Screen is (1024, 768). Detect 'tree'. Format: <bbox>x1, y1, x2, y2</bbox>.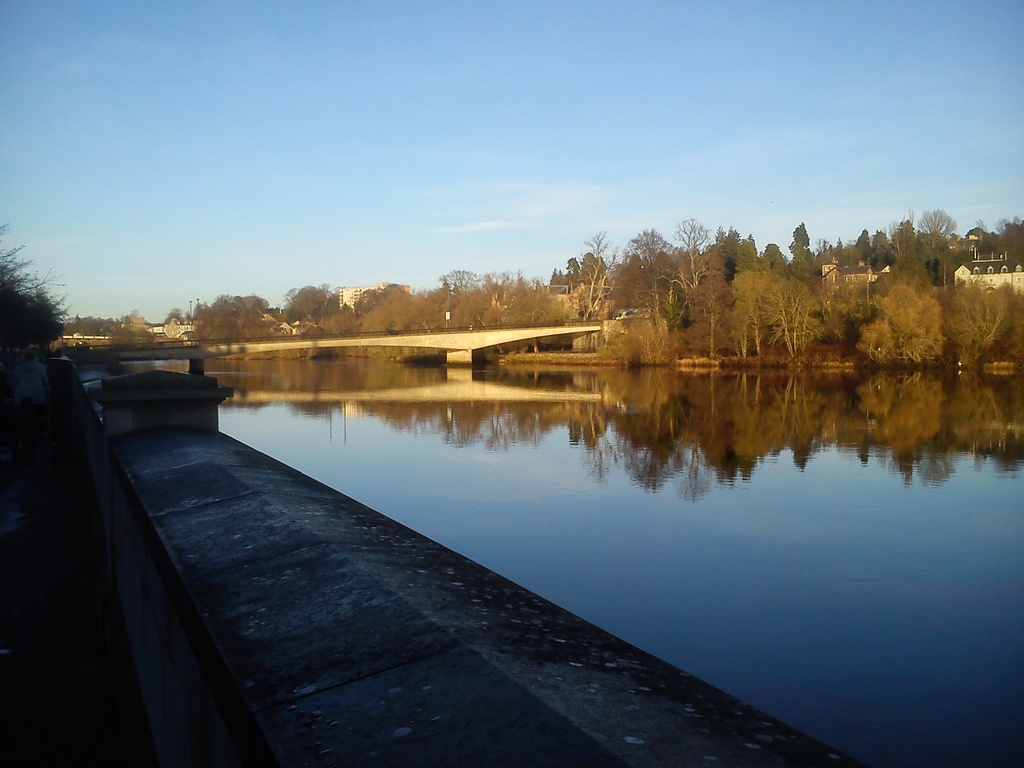
<bbox>354, 284, 413, 326</bbox>.
